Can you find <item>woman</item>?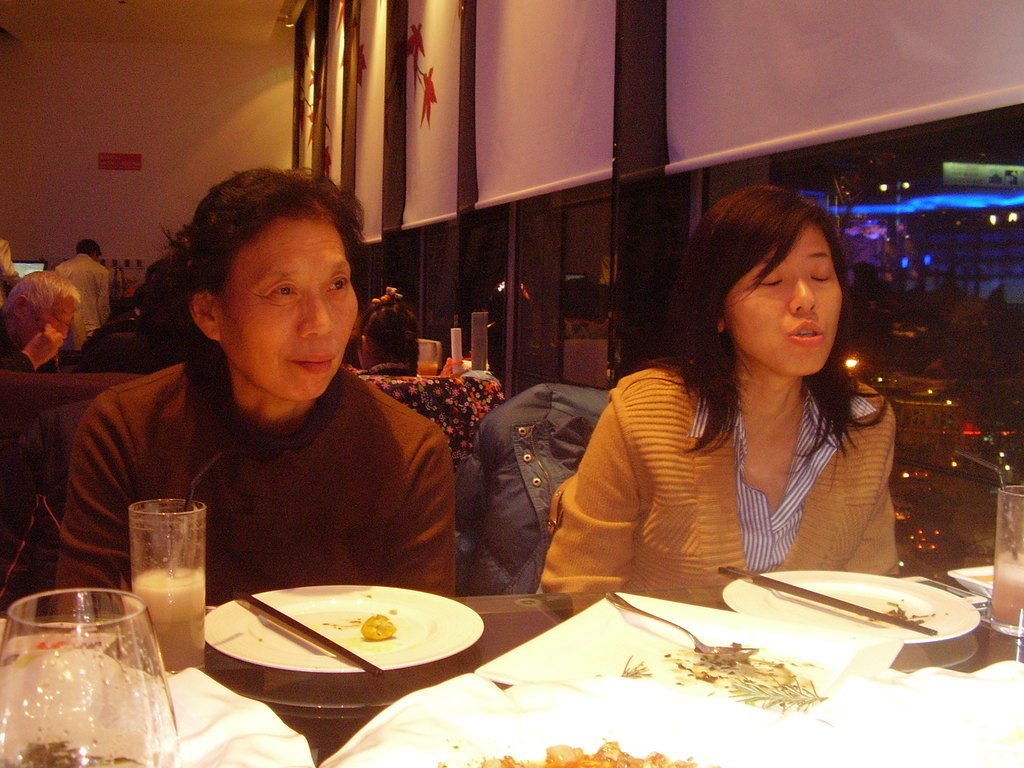
Yes, bounding box: region(553, 192, 932, 630).
